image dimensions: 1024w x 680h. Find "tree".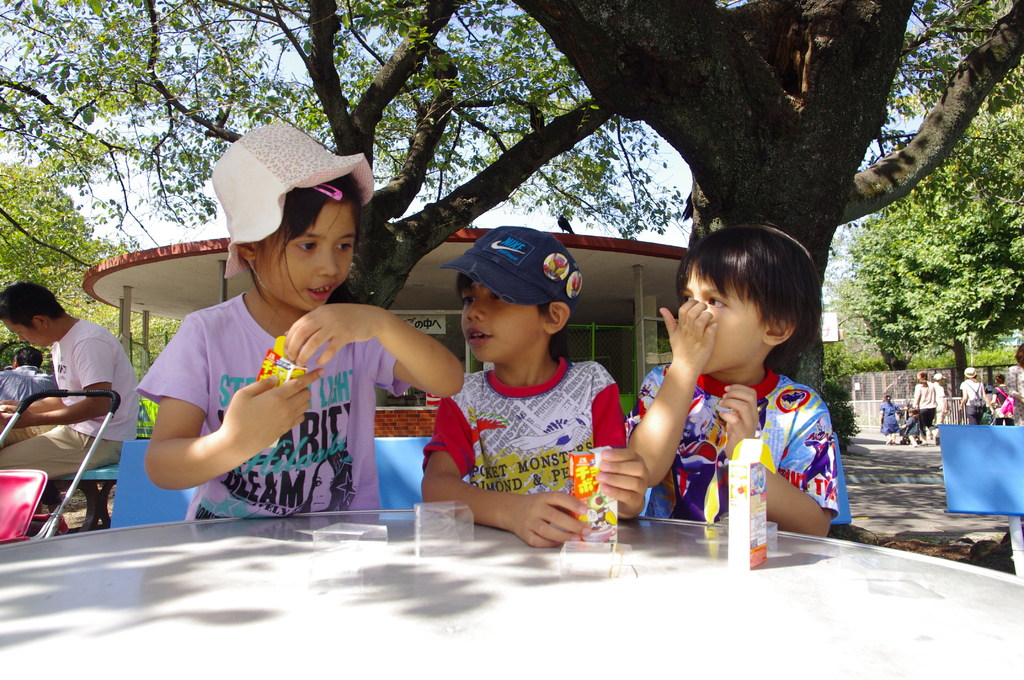
837/245/929/382.
